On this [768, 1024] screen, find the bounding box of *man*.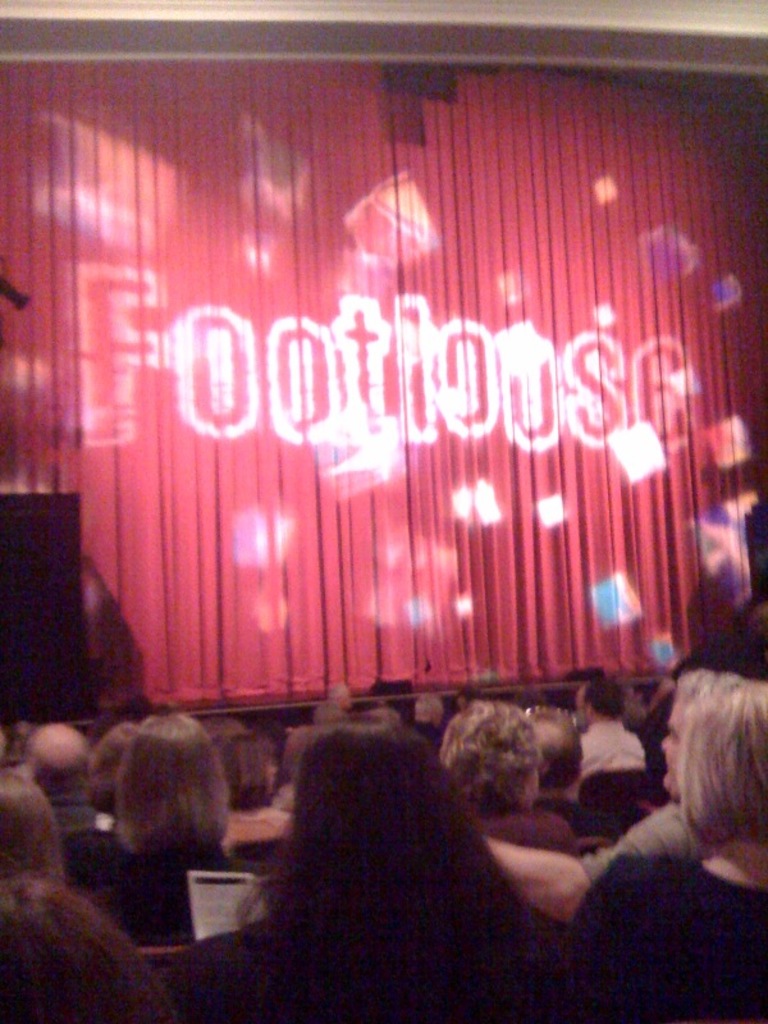
Bounding box: Rect(19, 719, 131, 837).
